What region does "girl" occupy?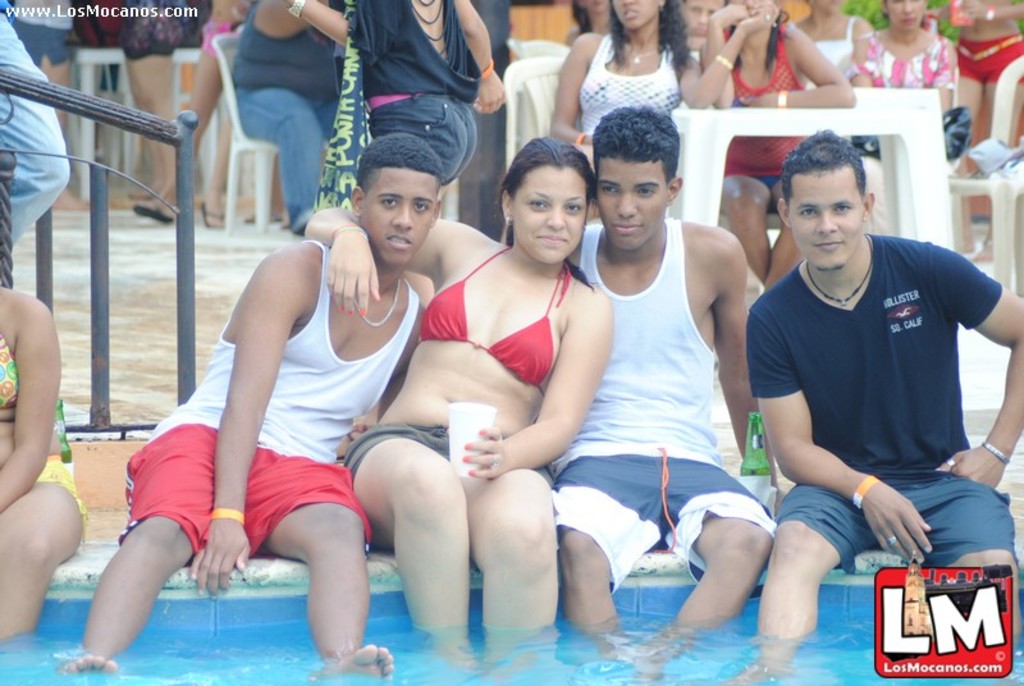
[left=847, top=3, right=952, bottom=109].
